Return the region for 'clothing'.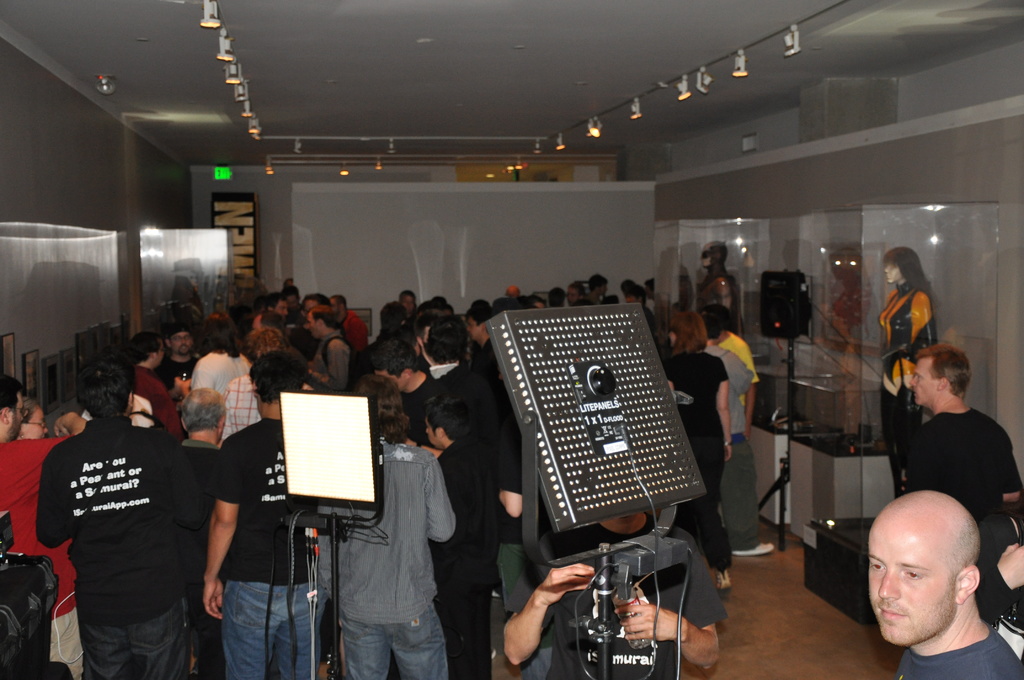
[674,345,726,575].
